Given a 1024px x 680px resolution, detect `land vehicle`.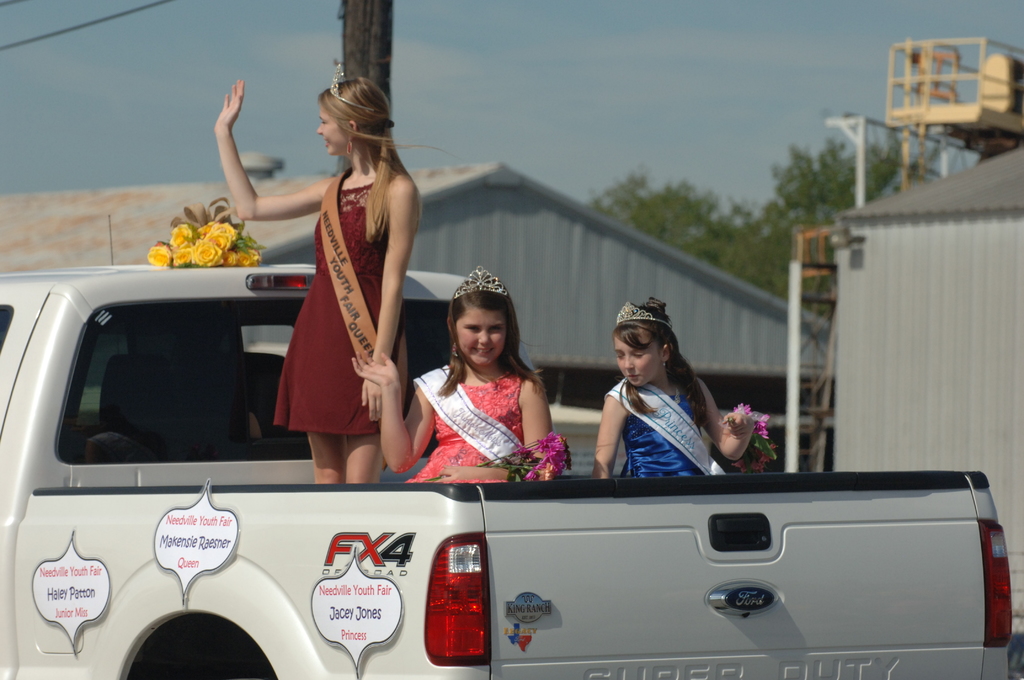
left=0, top=168, right=978, bottom=652.
